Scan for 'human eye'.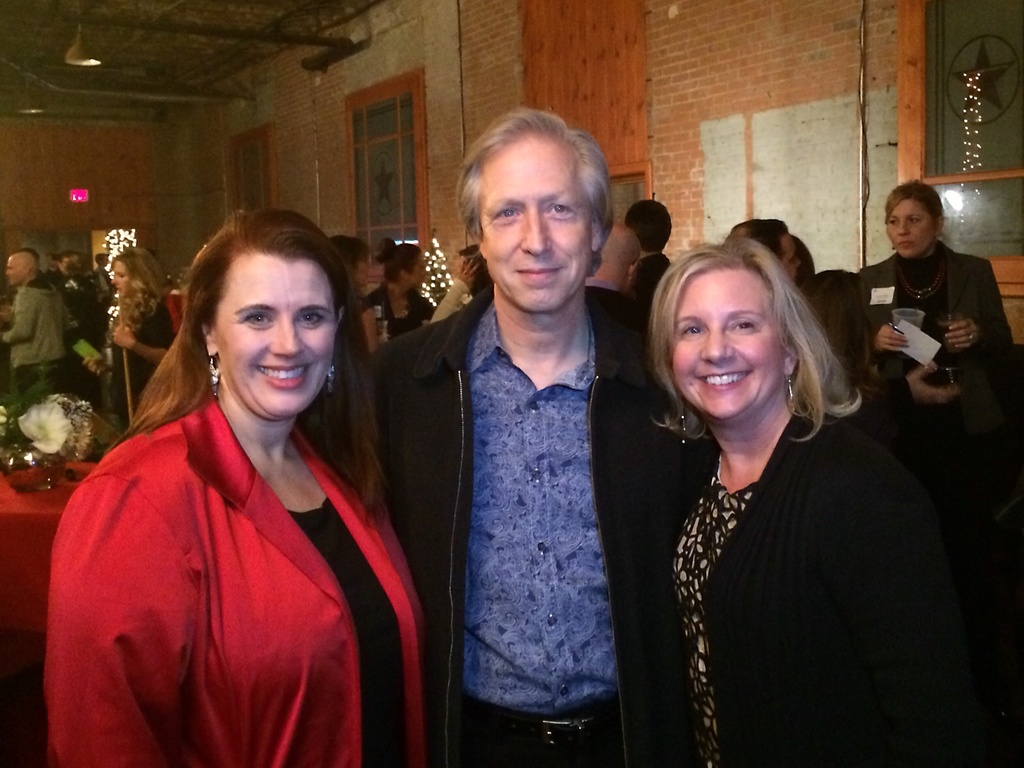
Scan result: 677,319,706,342.
